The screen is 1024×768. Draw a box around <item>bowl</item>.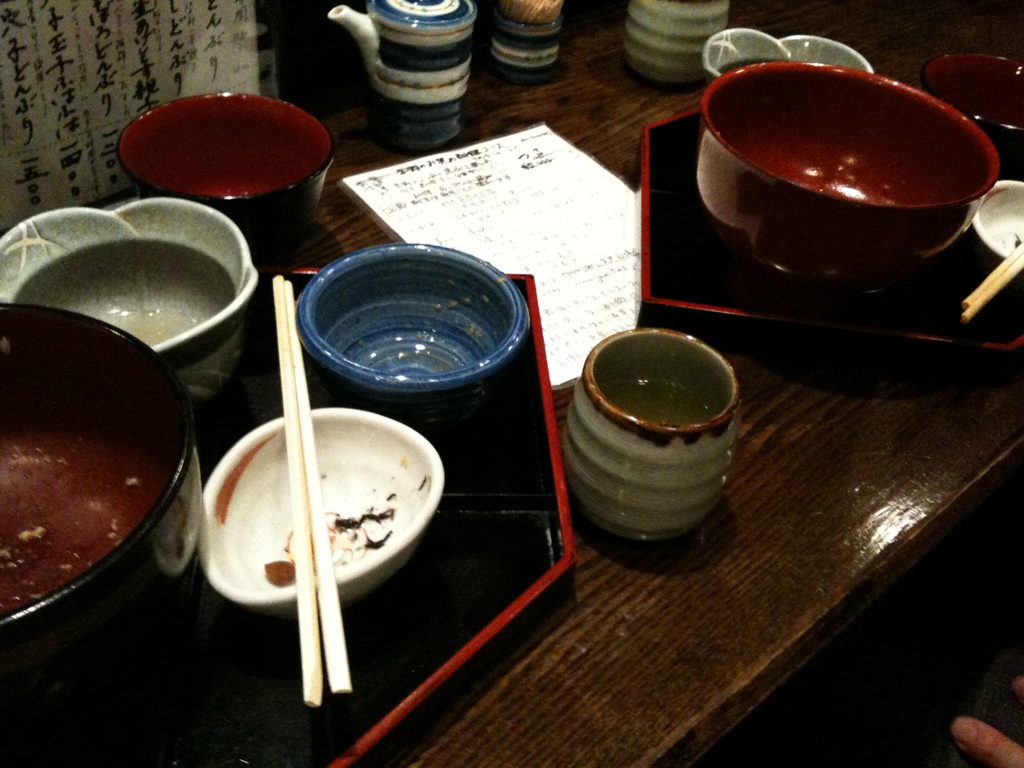
left=198, top=406, right=445, bottom=619.
